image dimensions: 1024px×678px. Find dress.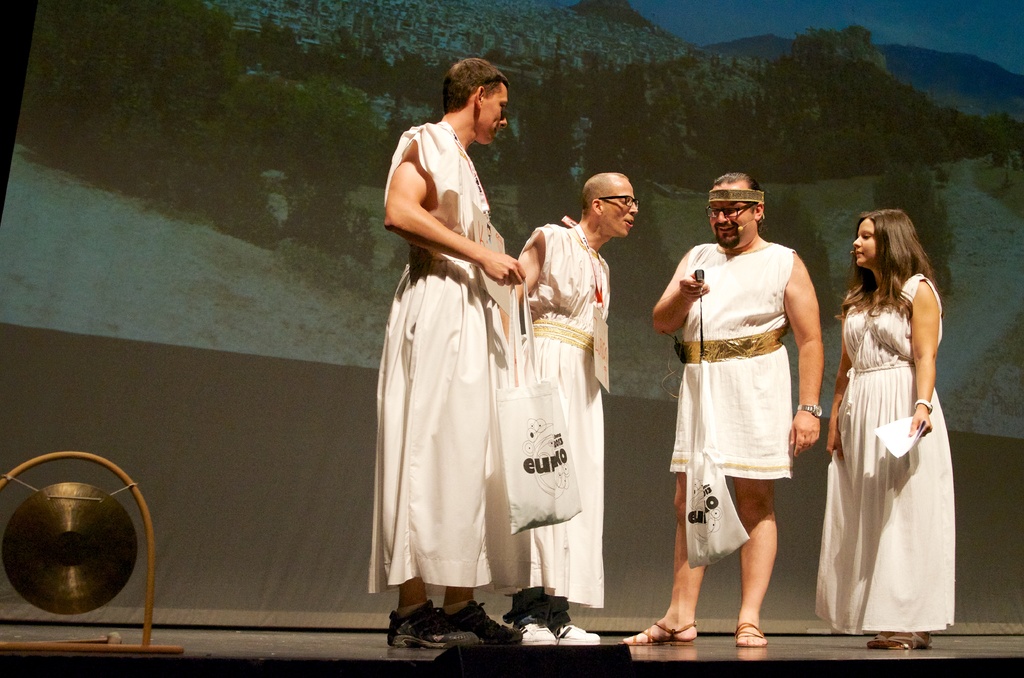
(819,273,956,637).
